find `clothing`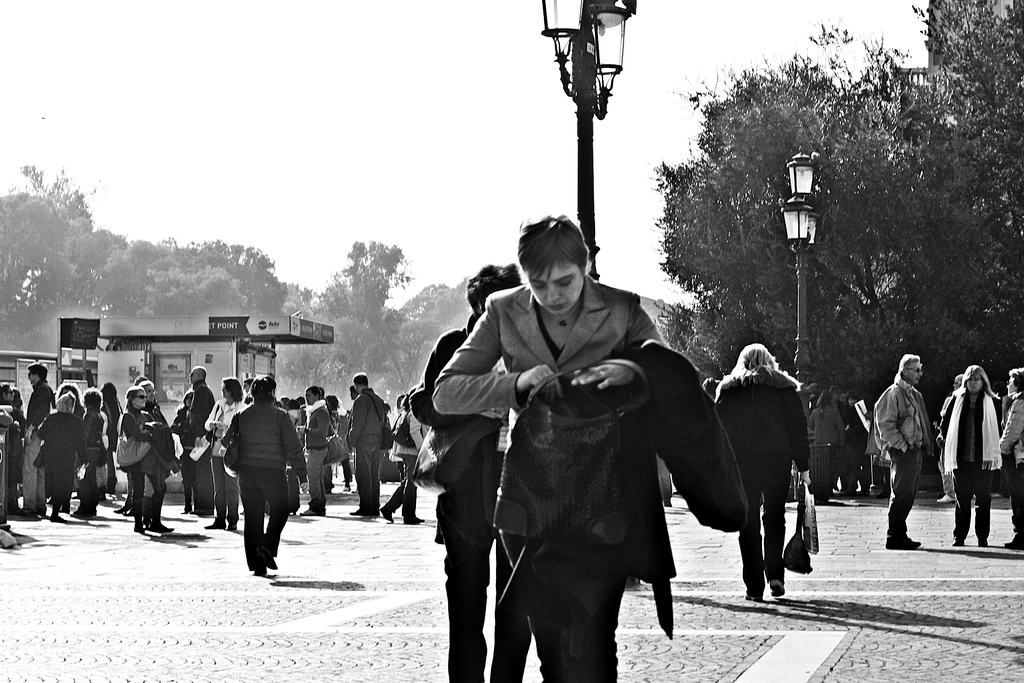
[927, 383, 996, 466]
